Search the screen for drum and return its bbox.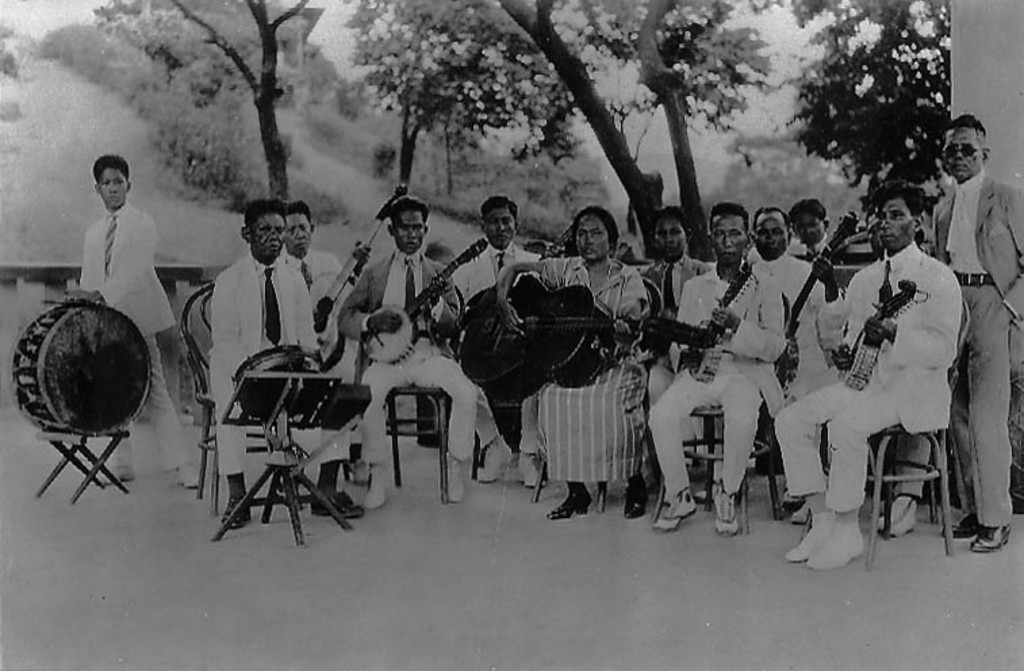
Found: {"x1": 1, "y1": 275, "x2": 154, "y2": 450}.
